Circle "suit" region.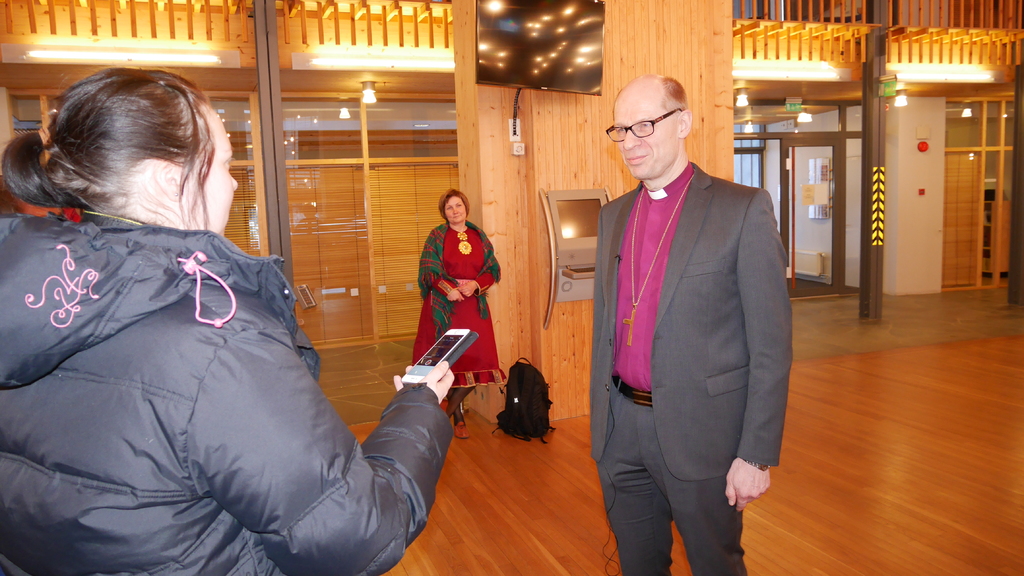
Region: bbox=[611, 130, 788, 567].
